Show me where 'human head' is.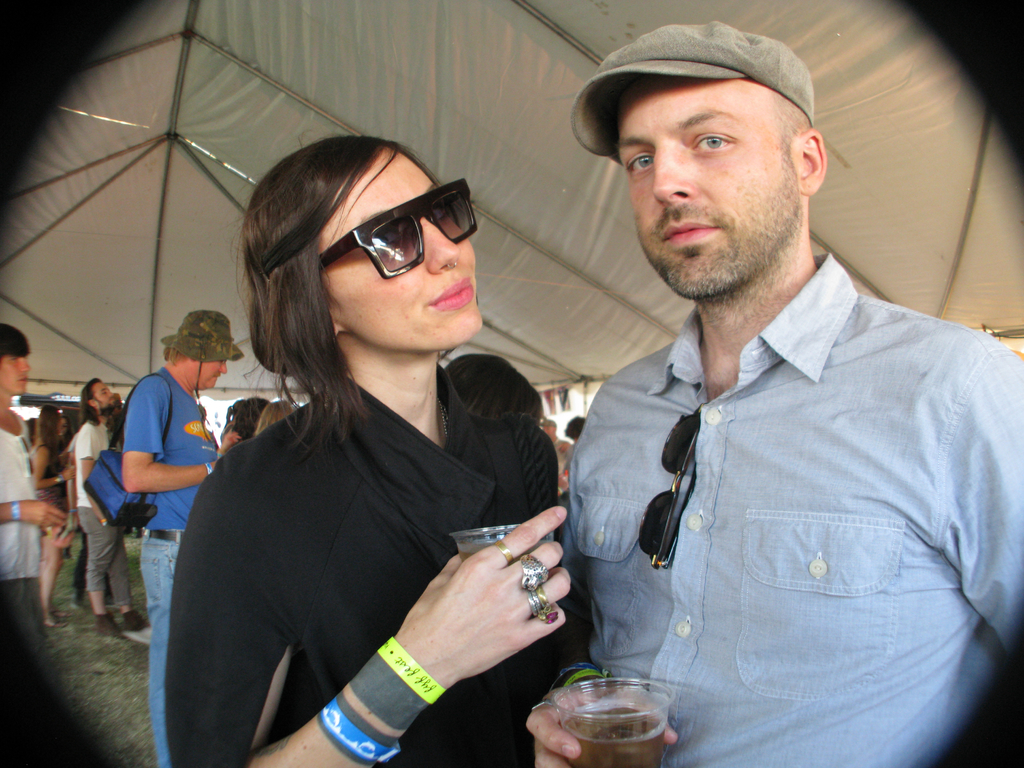
'human head' is at x1=77 y1=373 x2=118 y2=415.
